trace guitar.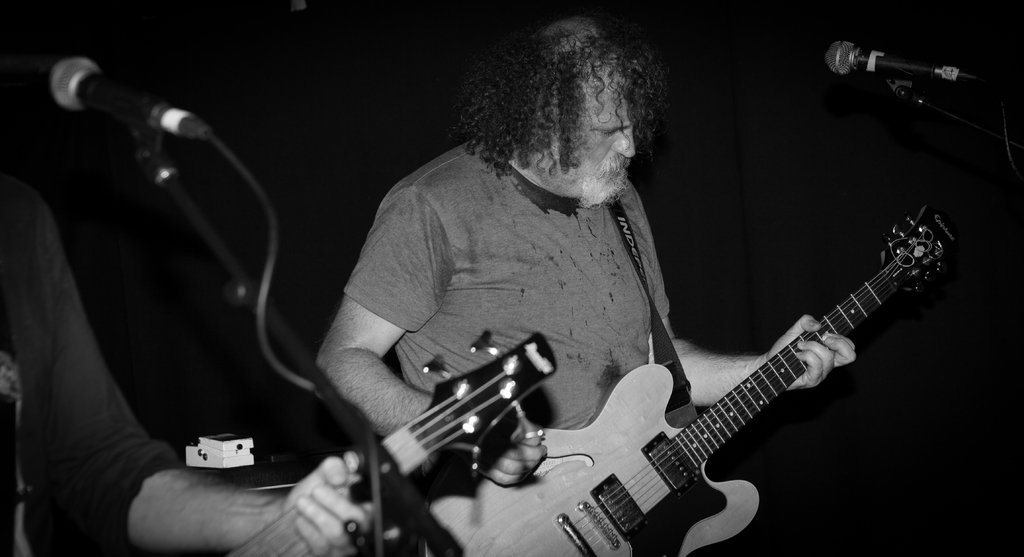
Traced to [x1=415, y1=205, x2=959, y2=556].
